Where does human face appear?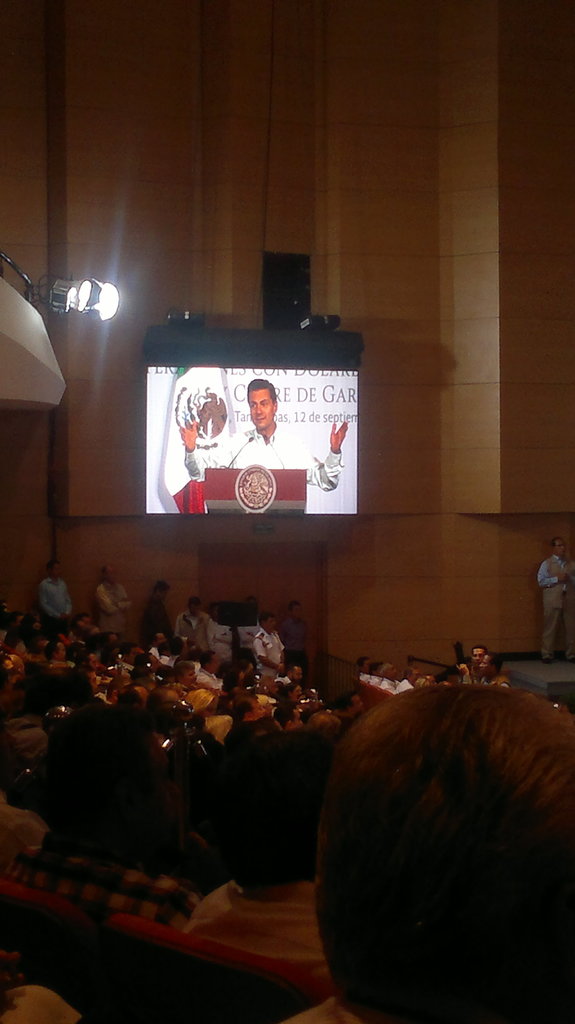
Appears at left=252, top=390, right=268, bottom=433.
